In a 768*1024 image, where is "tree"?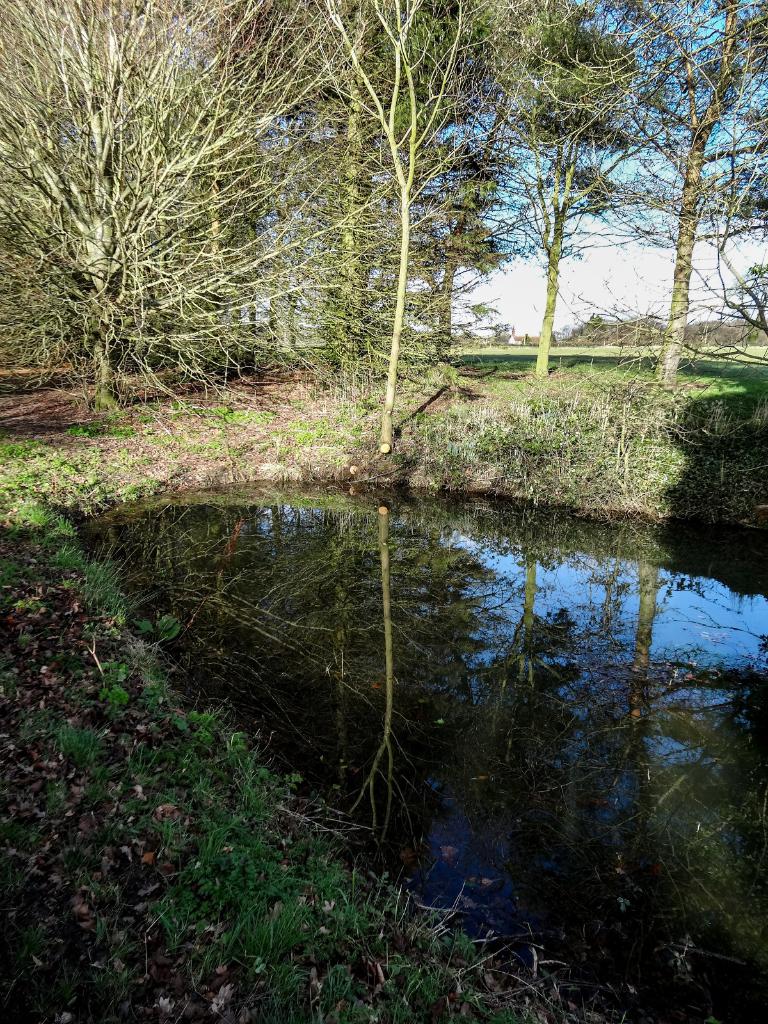
box=[509, 0, 649, 383].
